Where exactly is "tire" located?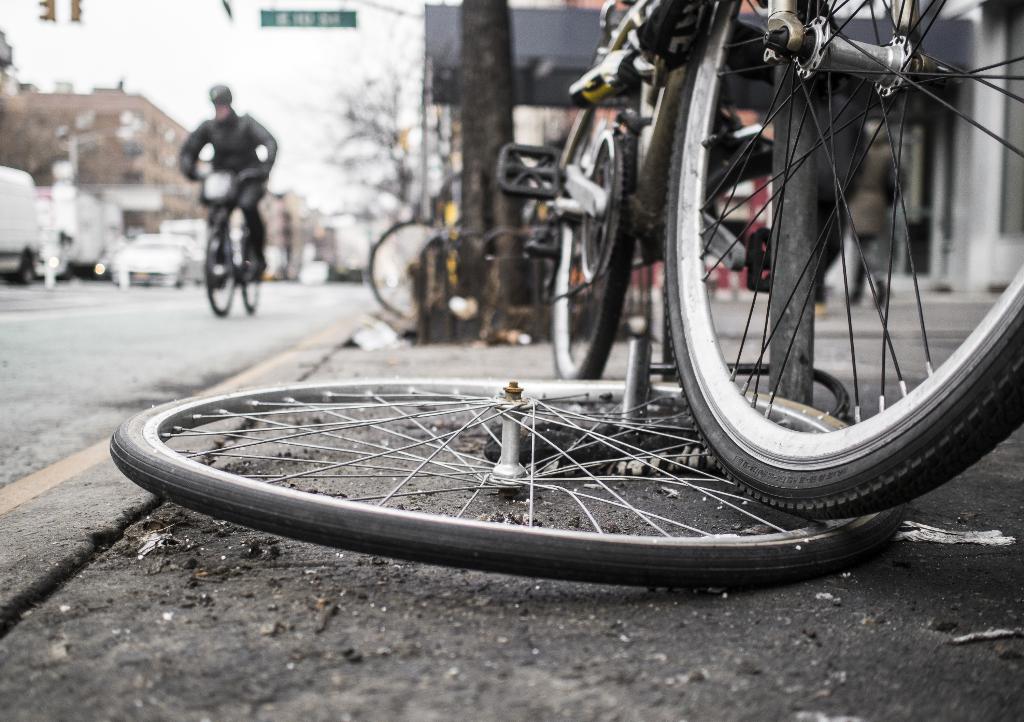
Its bounding box is (13,250,40,285).
